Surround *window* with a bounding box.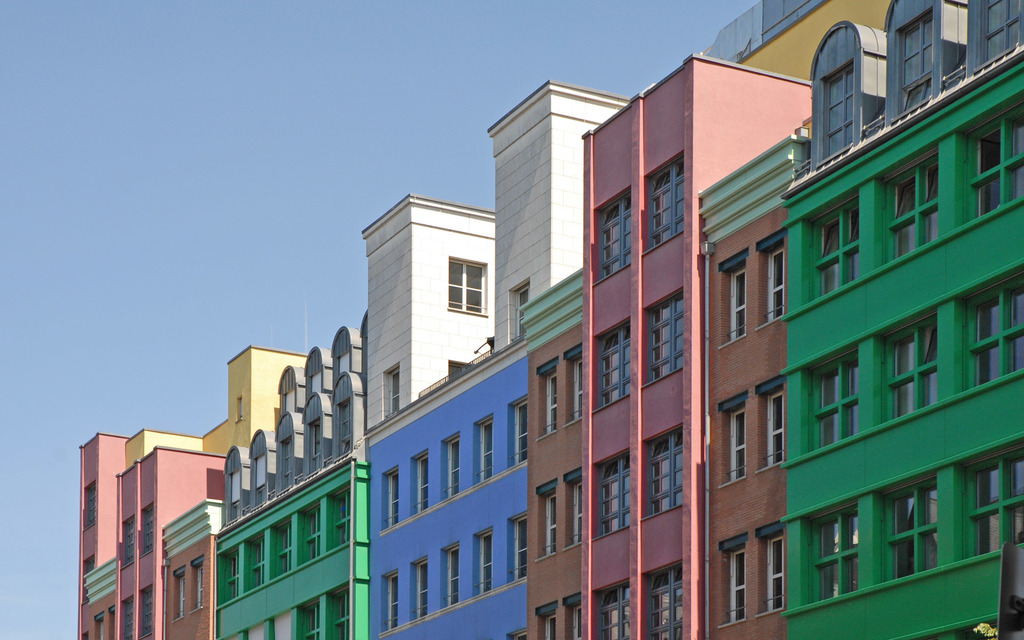
<bbox>539, 356, 557, 436</bbox>.
